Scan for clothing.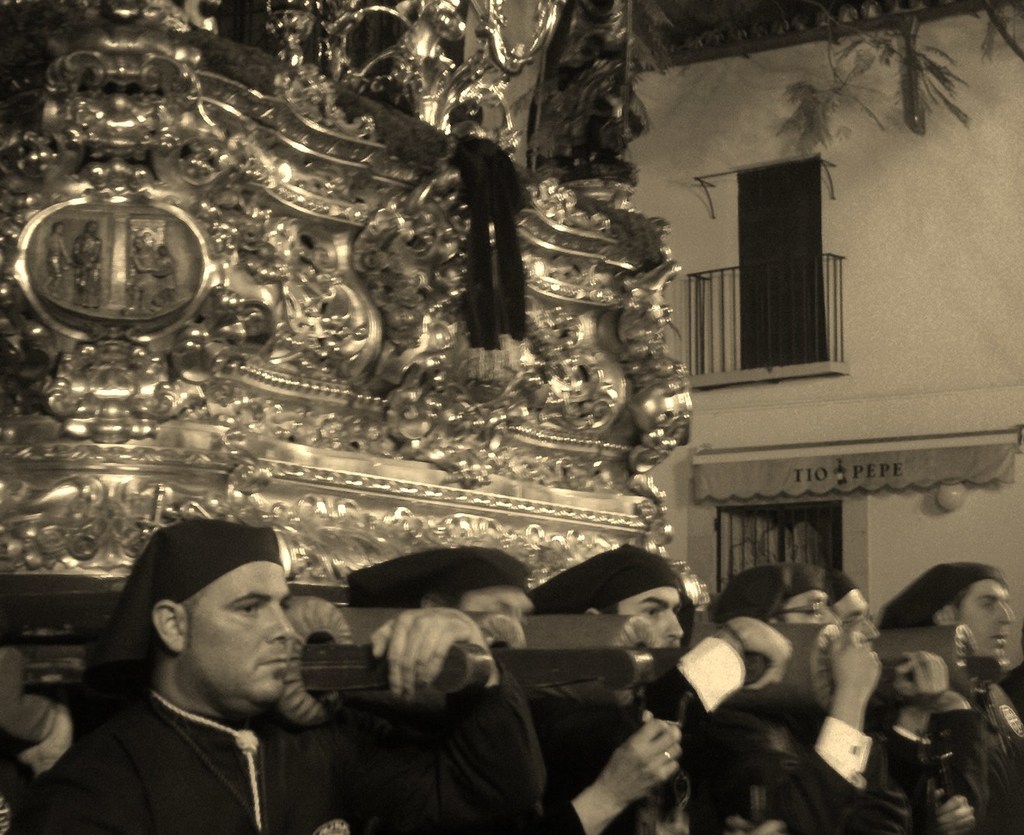
Scan result: pyautogui.locateOnScreen(697, 689, 891, 834).
